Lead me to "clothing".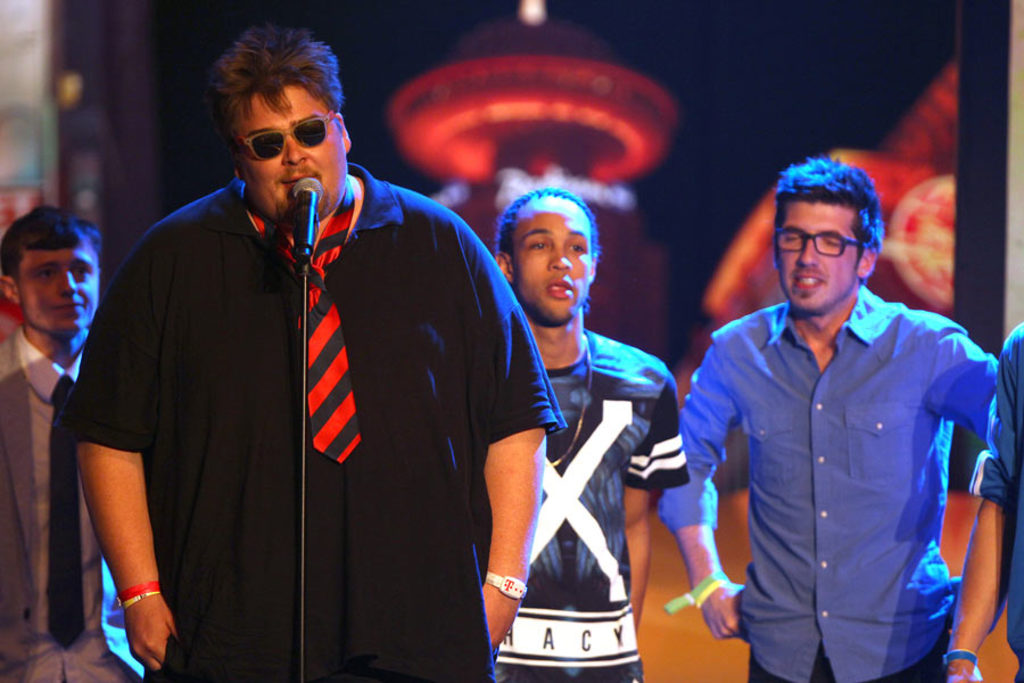
Lead to bbox=(90, 124, 526, 677).
